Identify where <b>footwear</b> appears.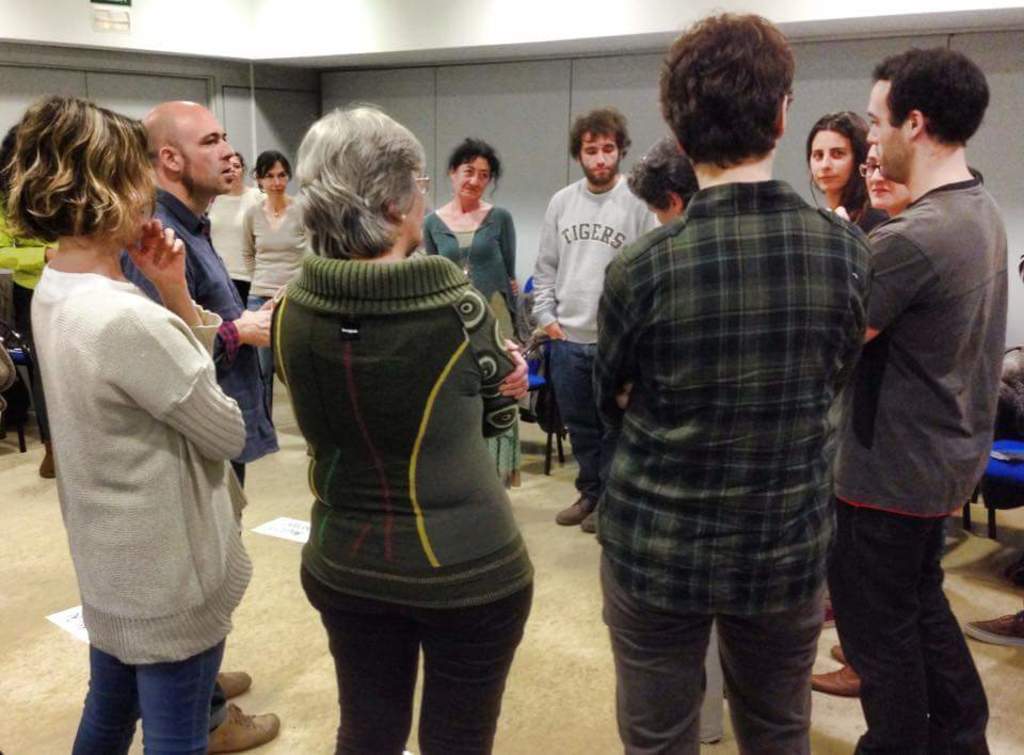
Appears at {"left": 34, "top": 437, "right": 60, "bottom": 479}.
